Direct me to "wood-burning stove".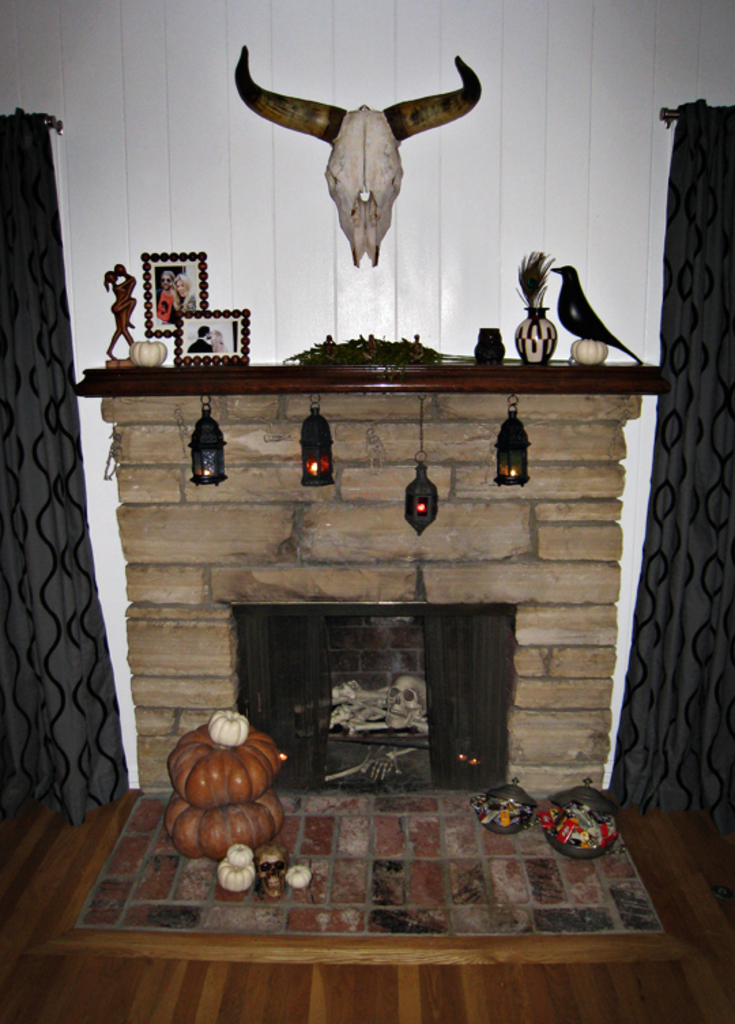
Direction: 230,598,519,797.
